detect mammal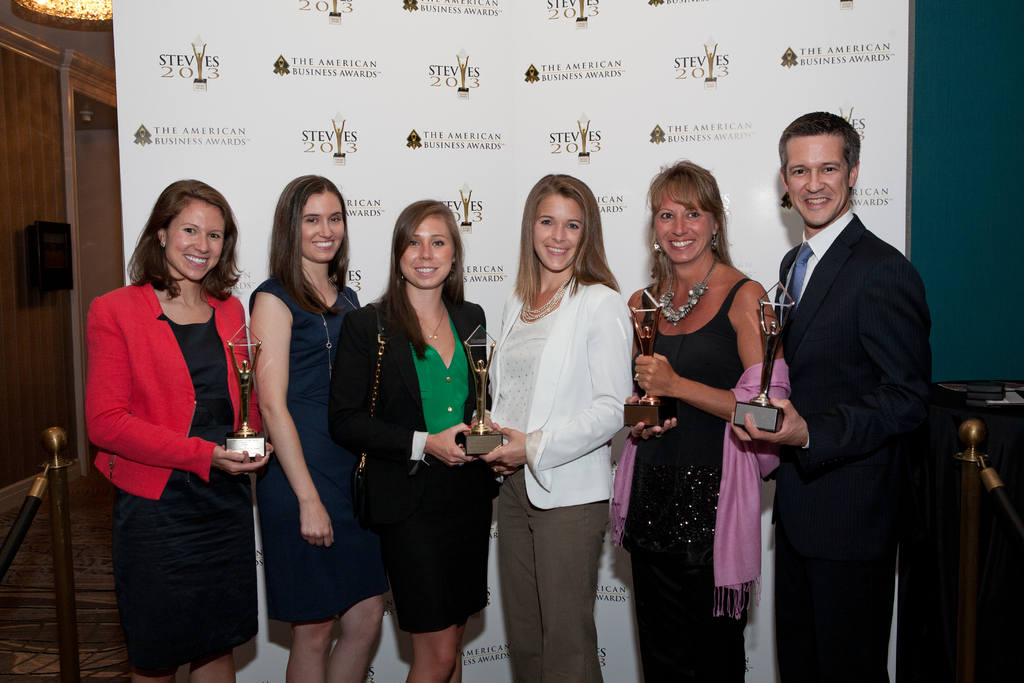
x1=244 y1=171 x2=390 y2=682
